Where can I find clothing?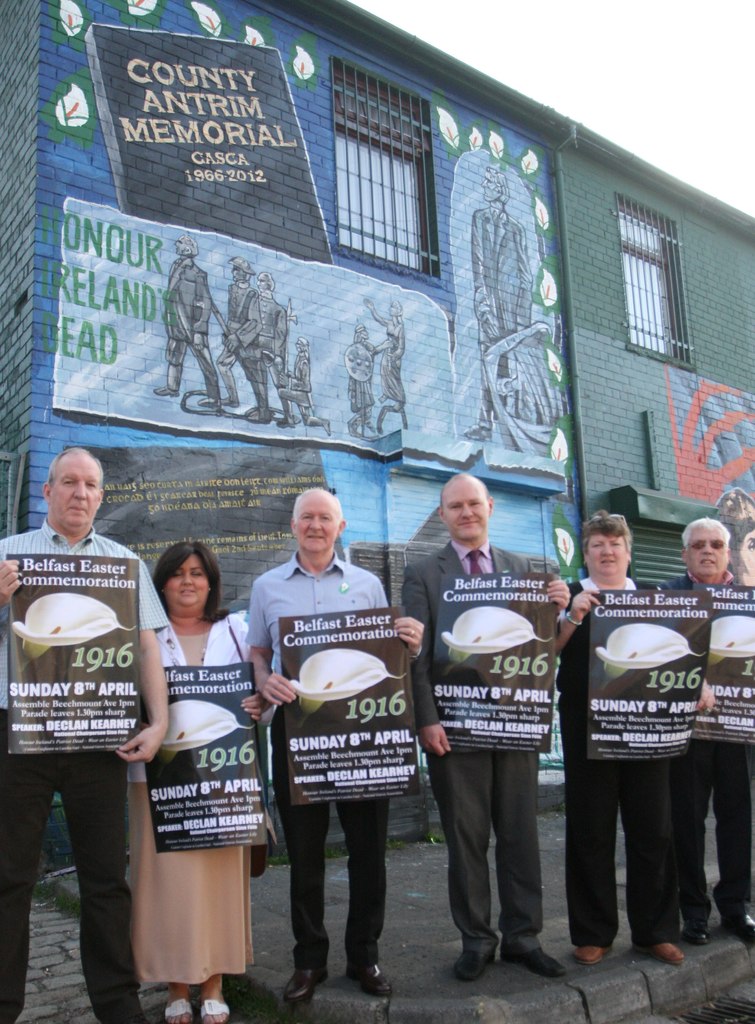
You can find it at rect(683, 569, 754, 919).
